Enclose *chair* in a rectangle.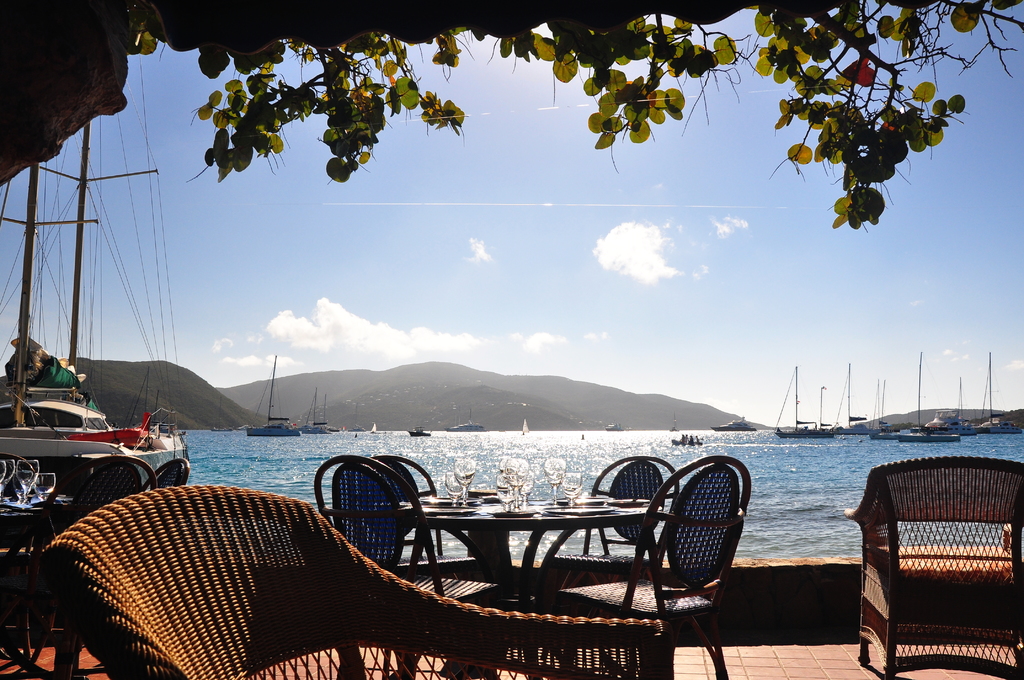
<region>851, 462, 1014, 671</region>.
